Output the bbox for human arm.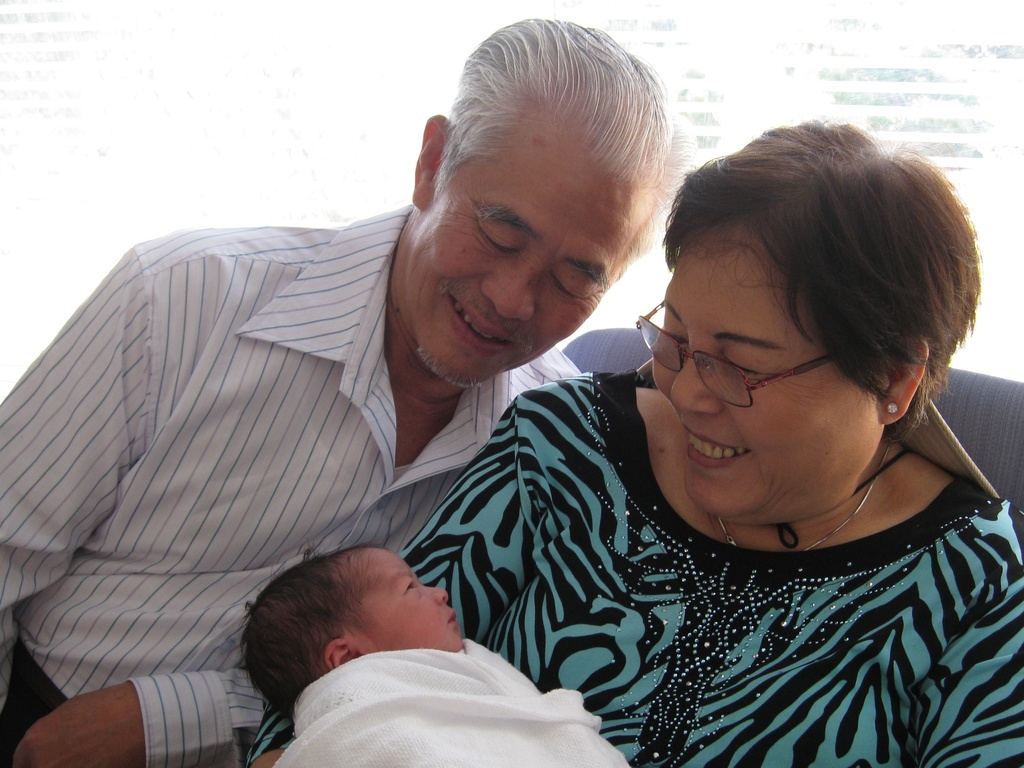
920 551 1023 767.
